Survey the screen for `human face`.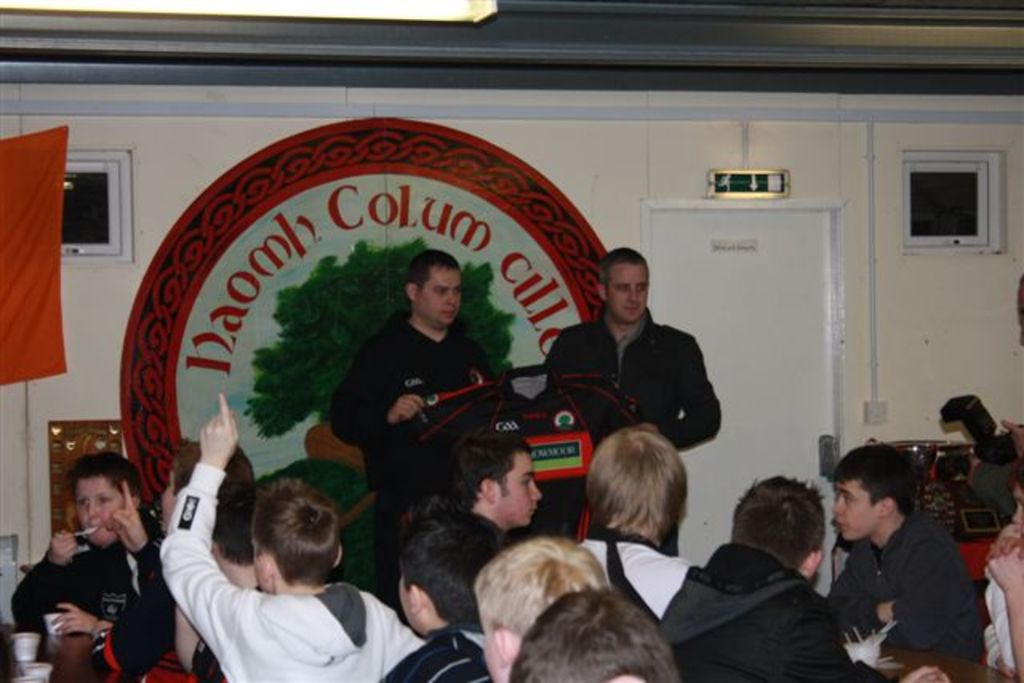
Survey found: detection(74, 477, 118, 542).
